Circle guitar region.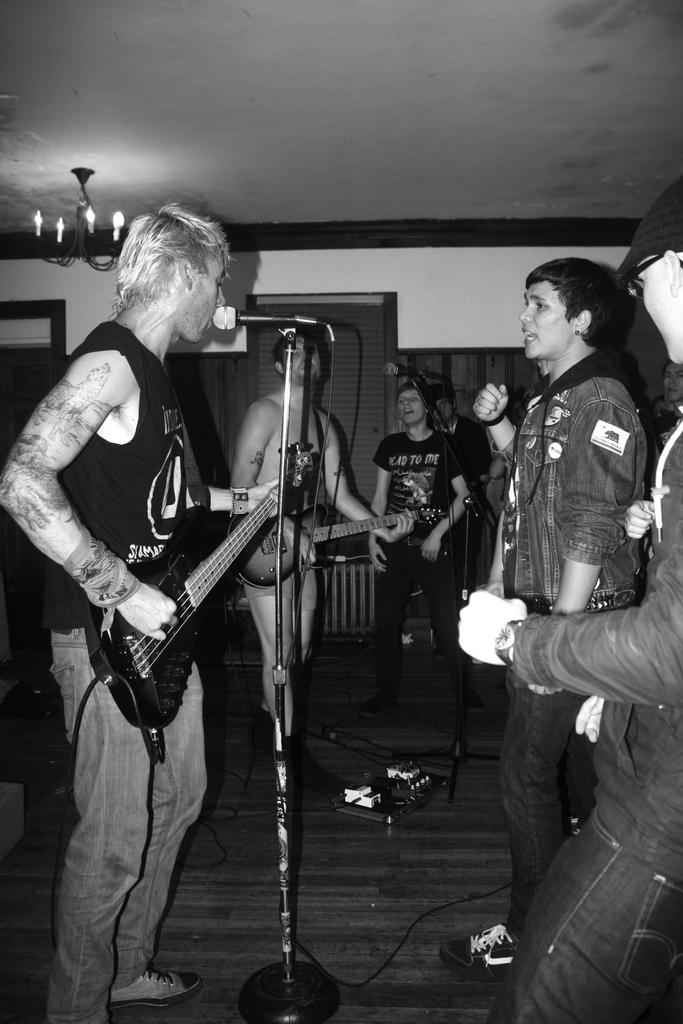
Region: select_region(228, 502, 446, 591).
